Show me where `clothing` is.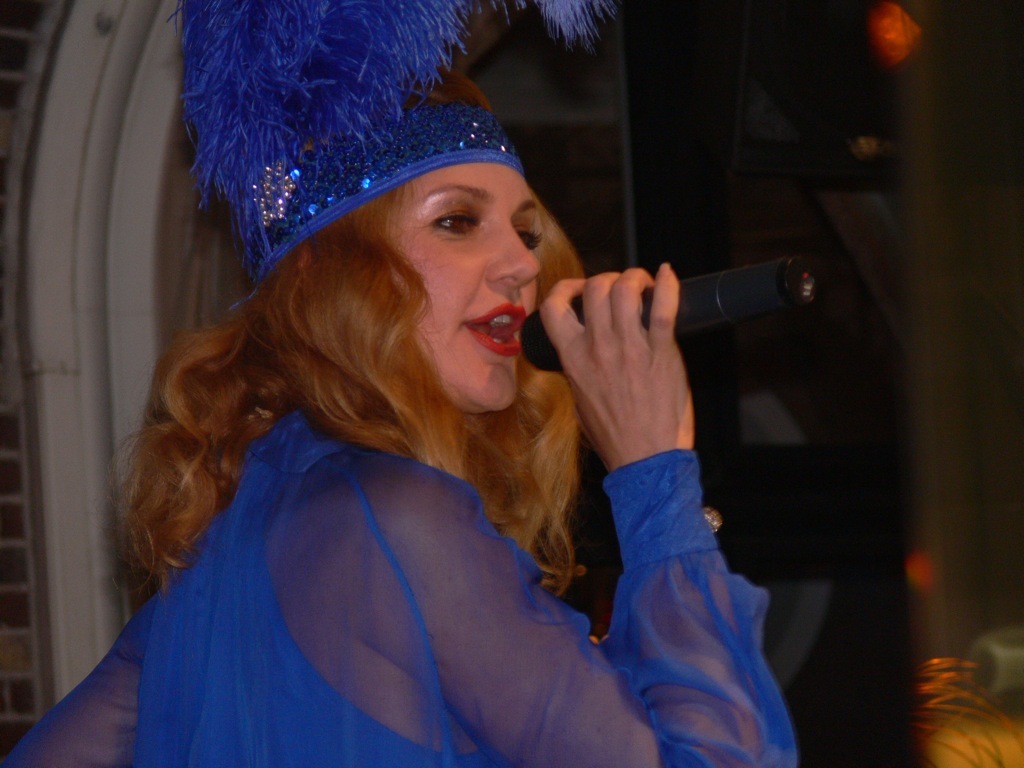
`clothing` is at select_region(4, 404, 797, 767).
